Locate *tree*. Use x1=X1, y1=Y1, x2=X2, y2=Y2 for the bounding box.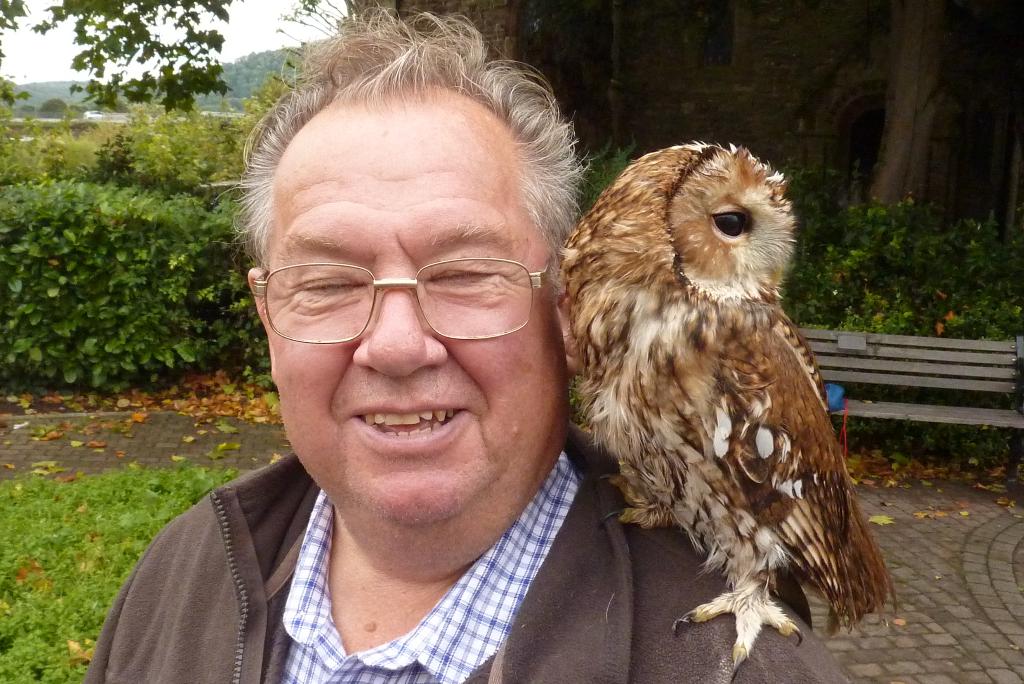
x1=93, y1=95, x2=133, y2=116.
